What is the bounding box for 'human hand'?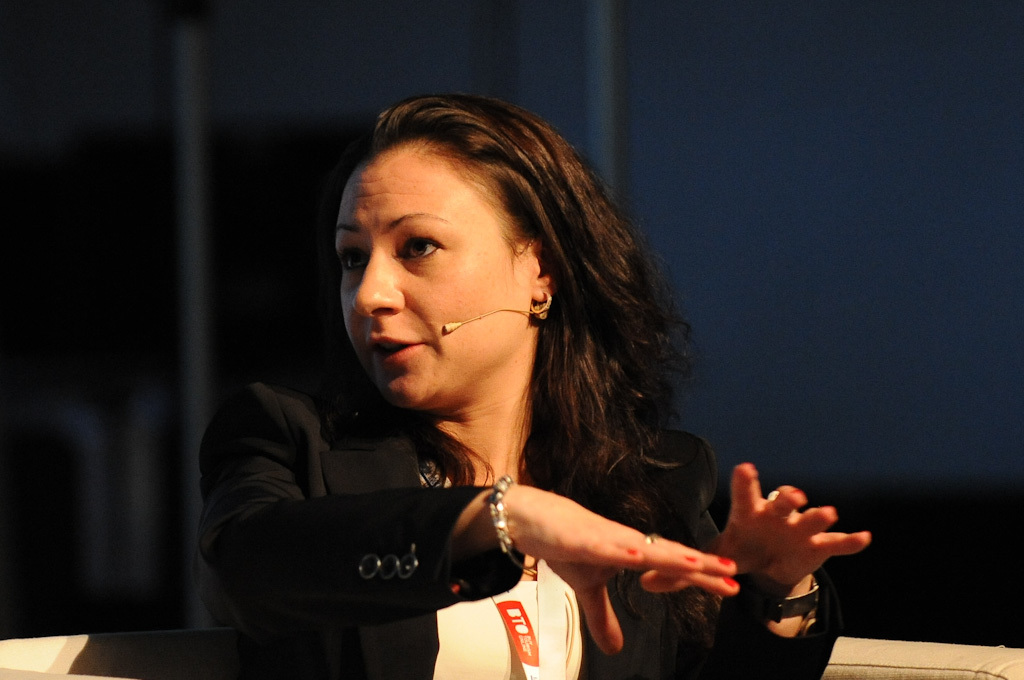
(left=675, top=480, right=853, bottom=610).
